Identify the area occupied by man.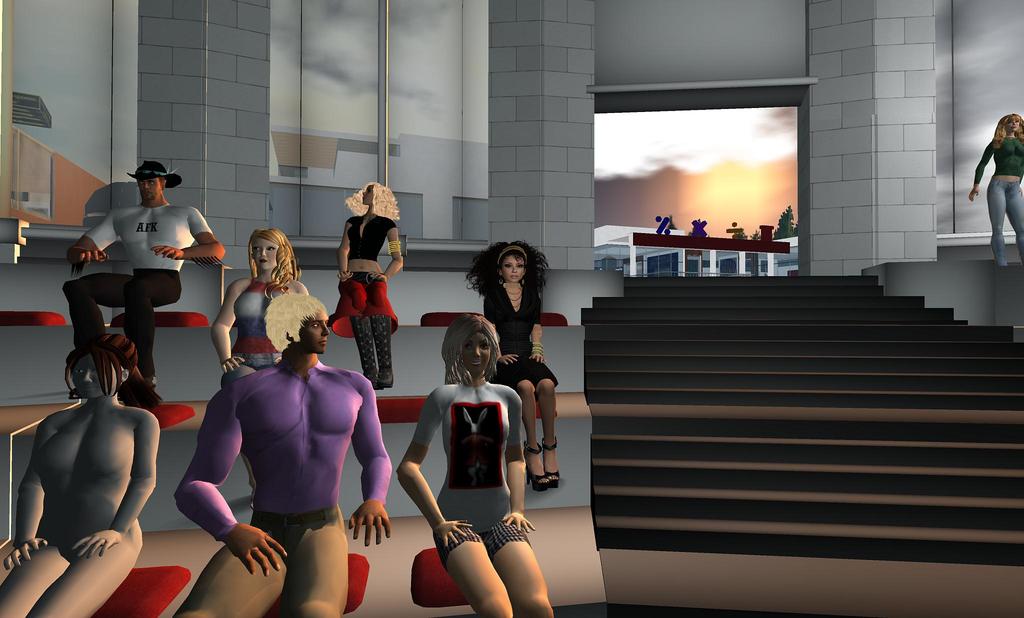
Area: 179:297:382:599.
